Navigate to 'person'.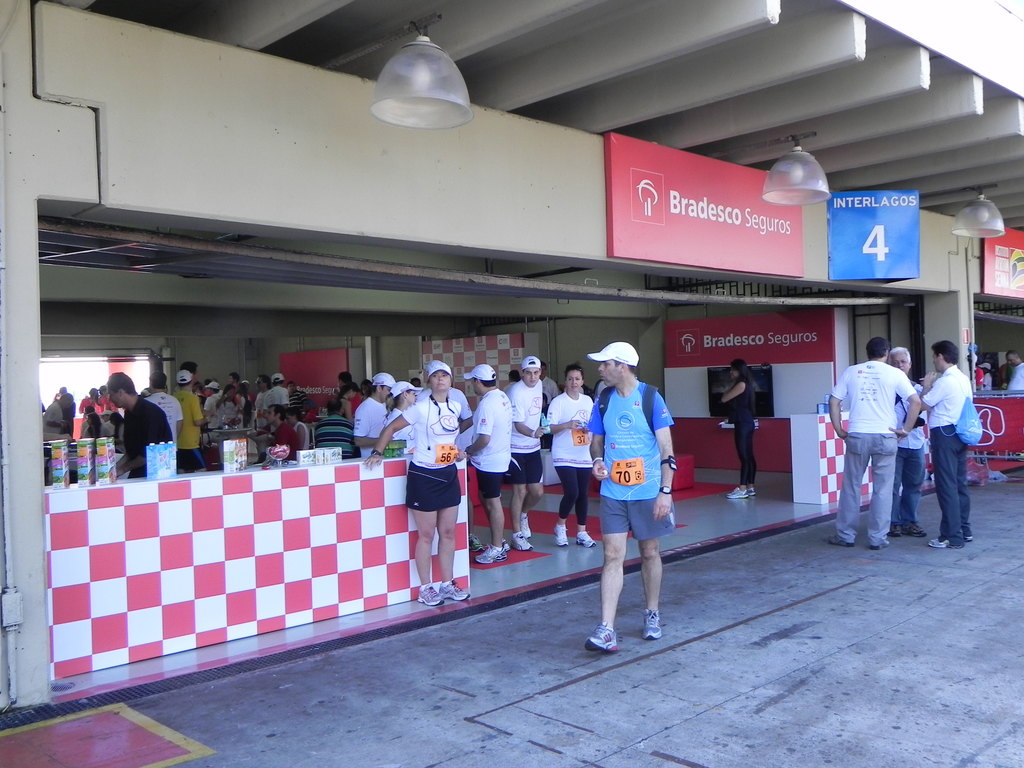
Navigation target: x1=456 y1=364 x2=513 y2=566.
